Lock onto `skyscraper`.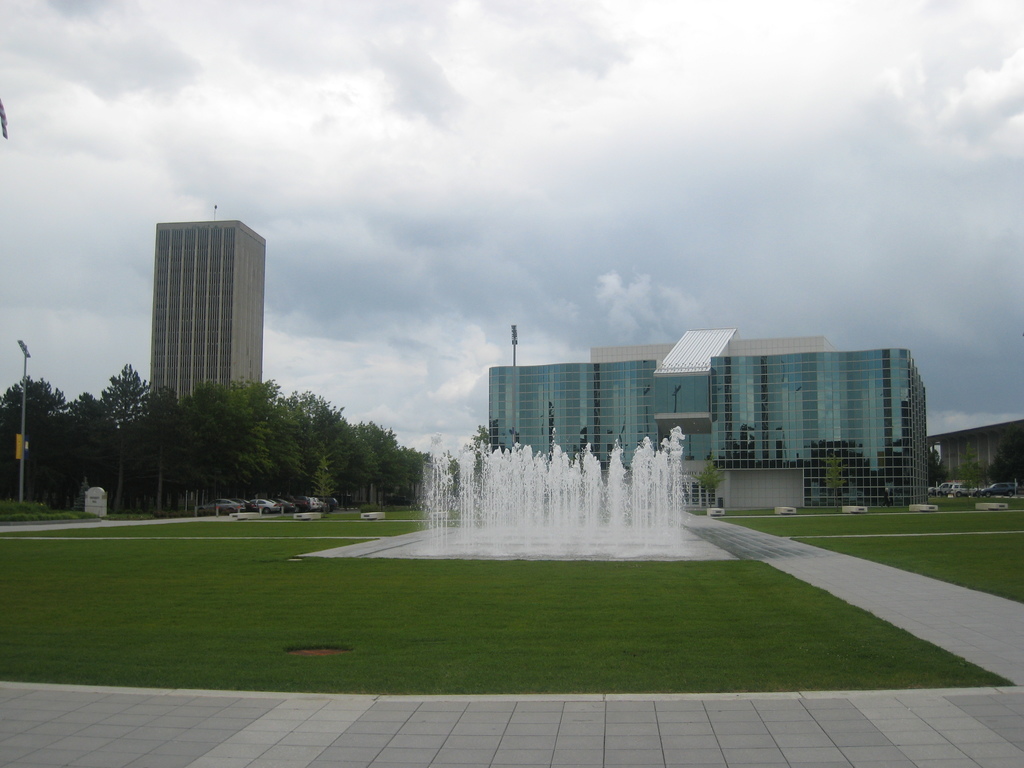
Locked: [left=145, top=209, right=268, bottom=410].
